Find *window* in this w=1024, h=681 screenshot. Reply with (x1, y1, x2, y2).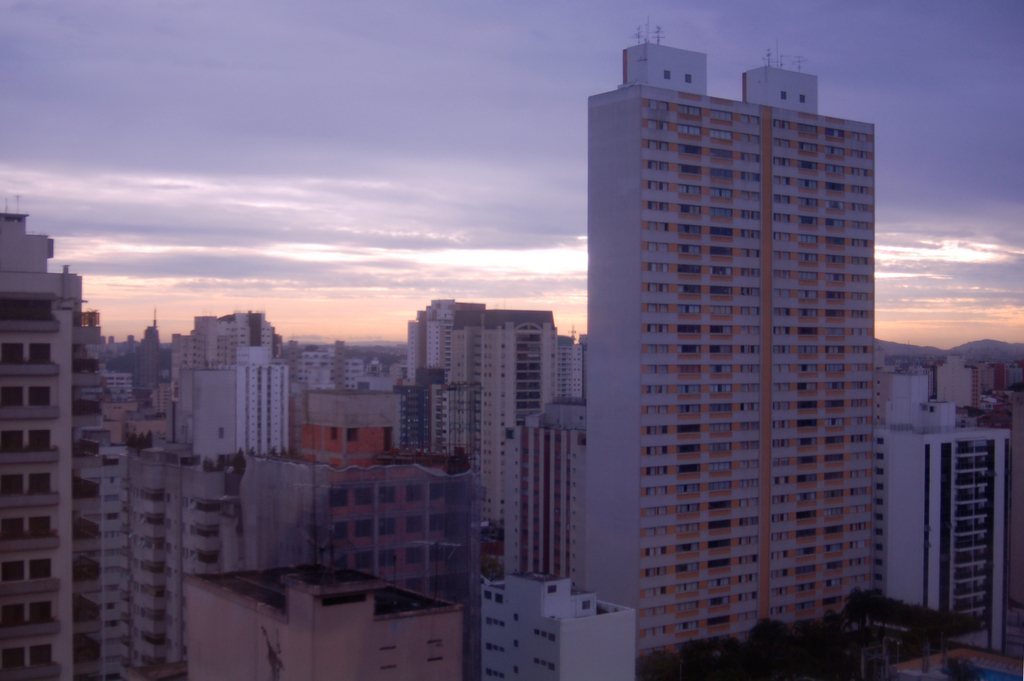
(774, 568, 787, 577).
